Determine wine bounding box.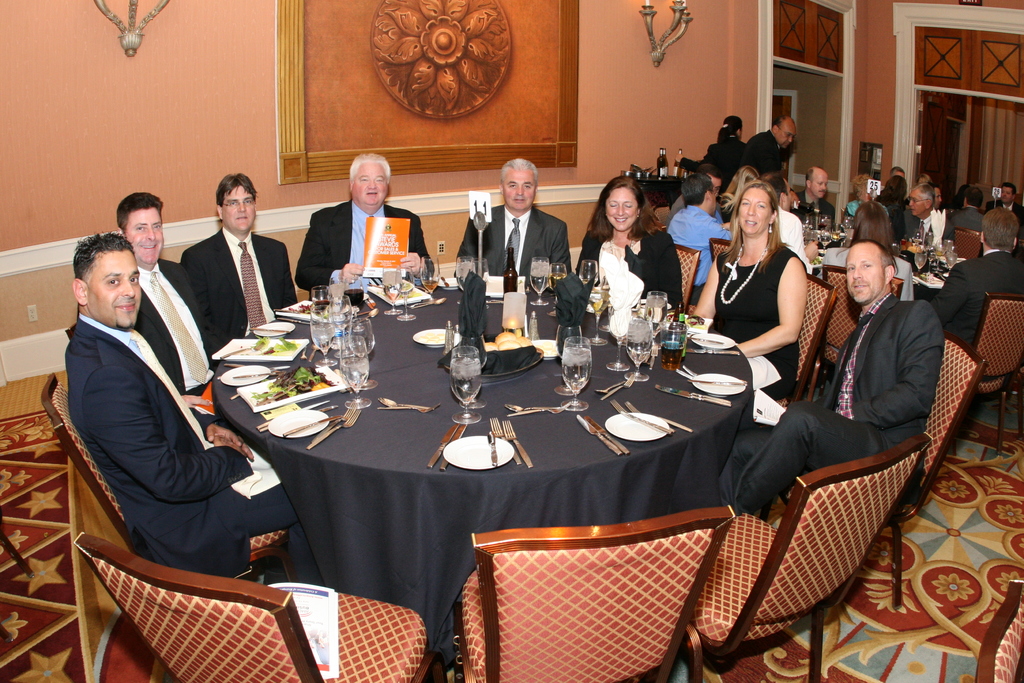
Determined: (819,224,829,230).
